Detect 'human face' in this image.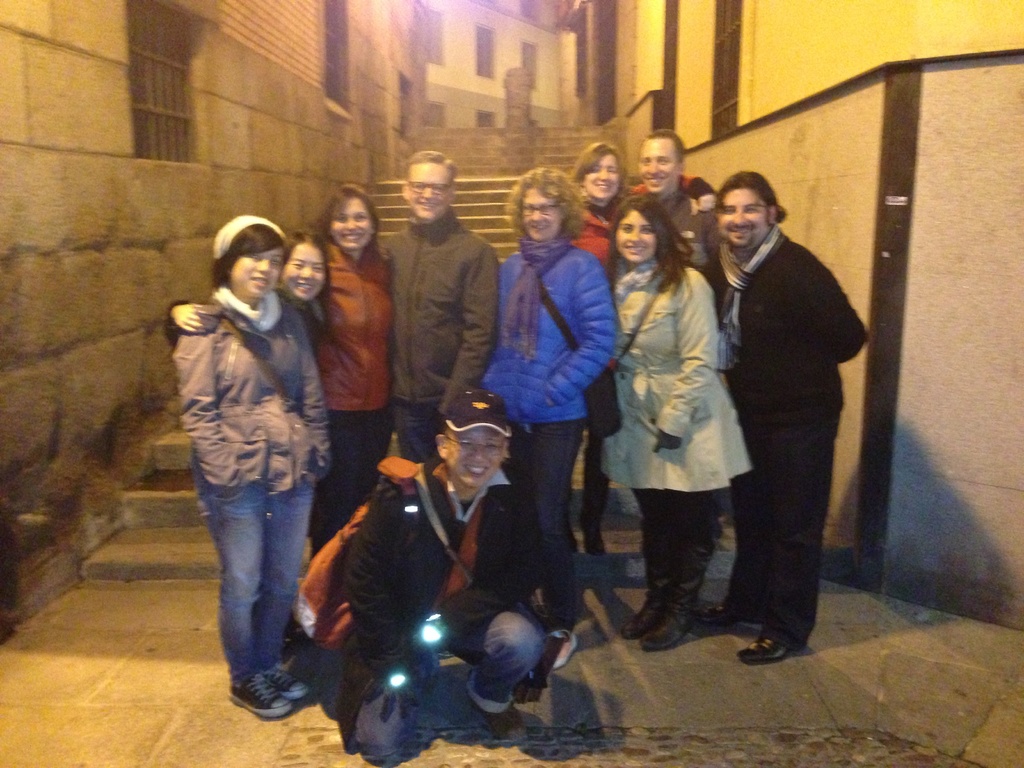
Detection: {"x1": 289, "y1": 237, "x2": 328, "y2": 300}.
